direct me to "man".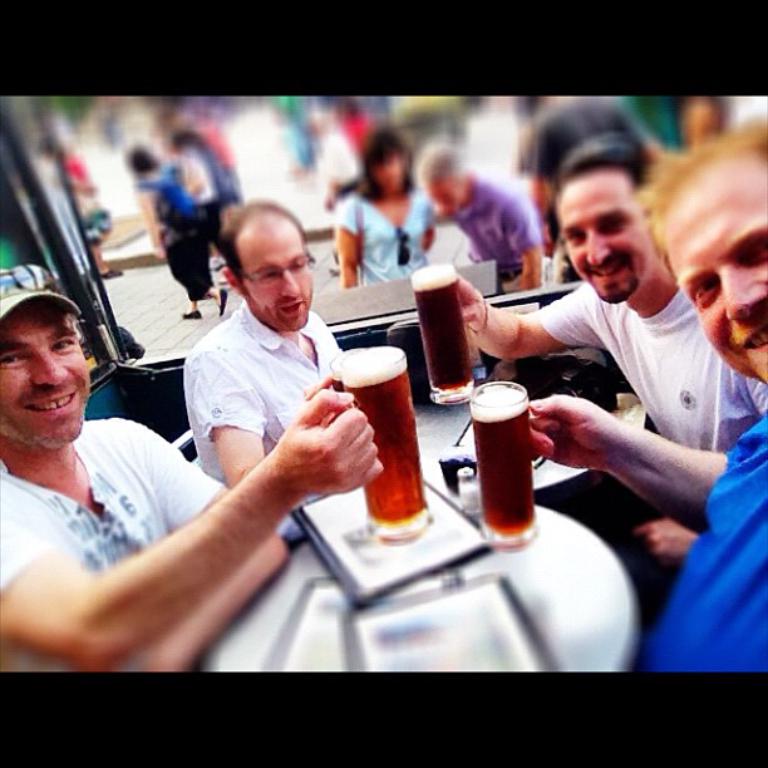
Direction: {"x1": 182, "y1": 196, "x2": 346, "y2": 547}.
